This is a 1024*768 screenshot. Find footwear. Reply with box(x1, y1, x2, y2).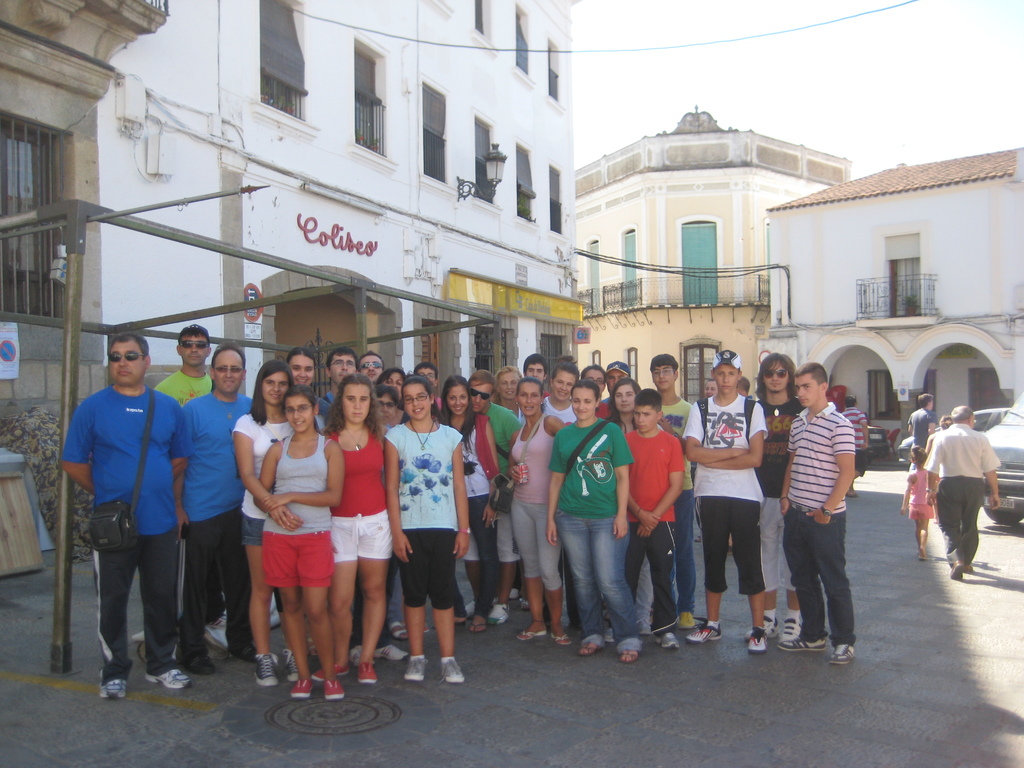
box(404, 659, 427, 681).
